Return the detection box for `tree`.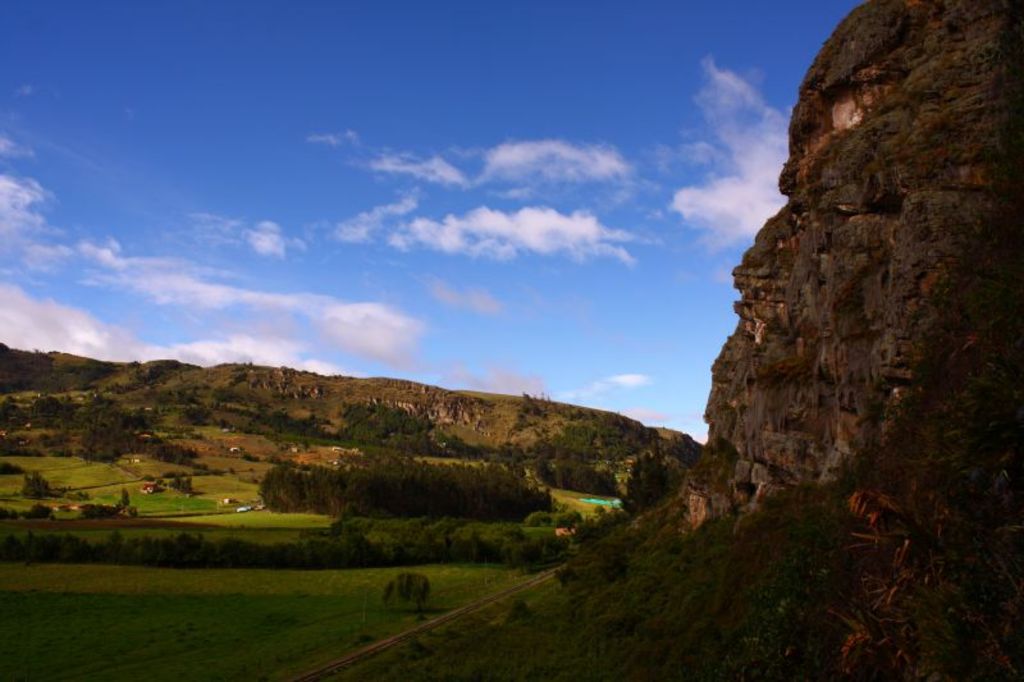
Rect(252, 463, 562, 536).
